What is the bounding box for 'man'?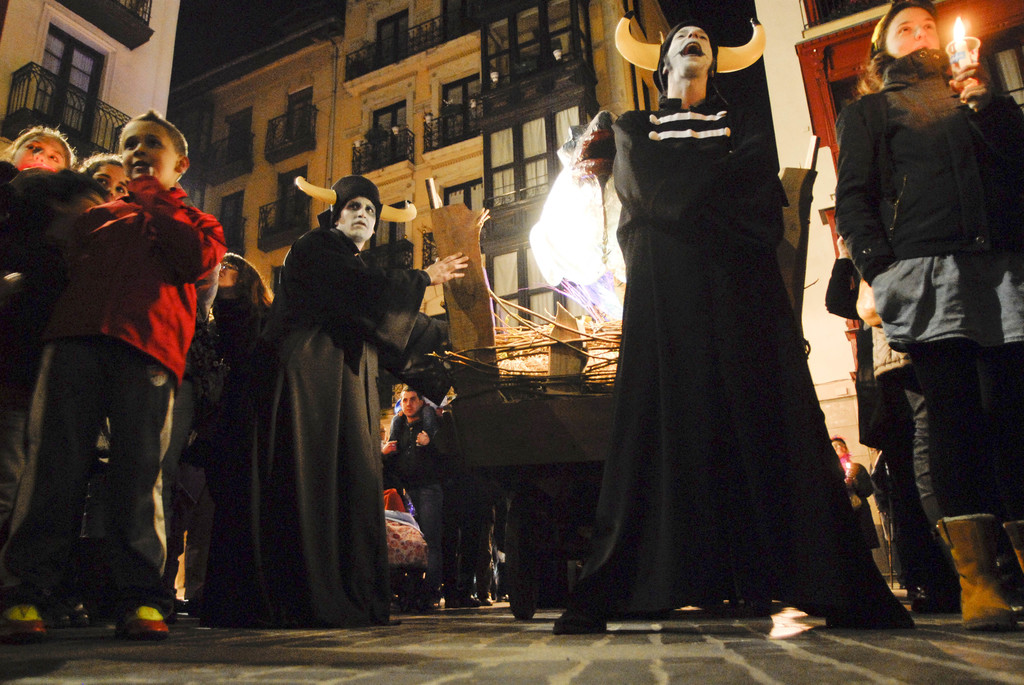
detection(207, 175, 470, 628).
